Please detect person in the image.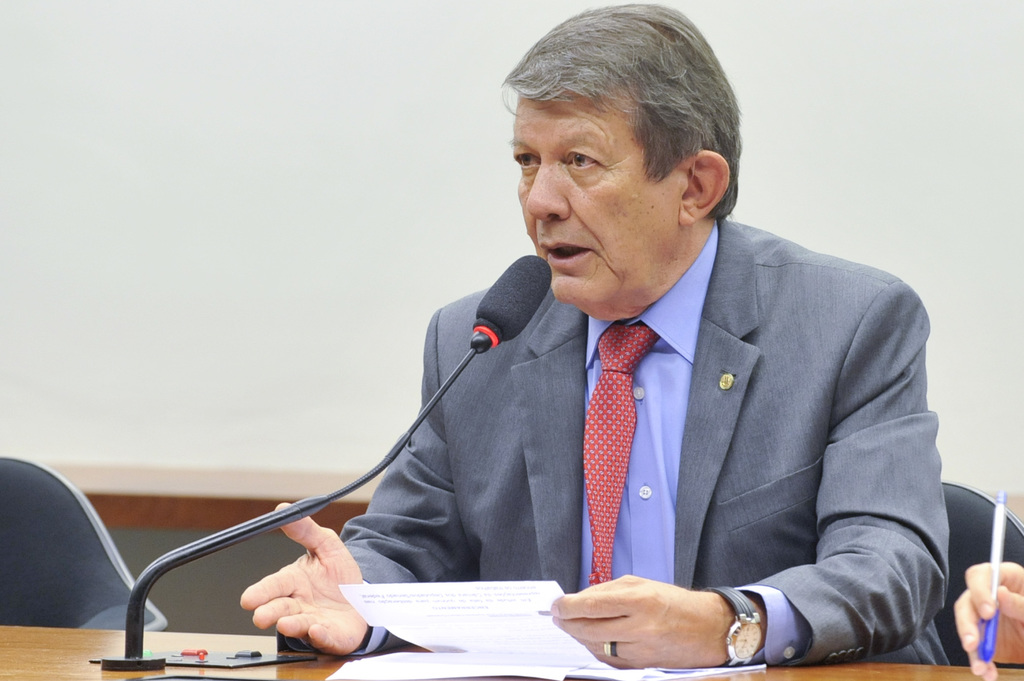
left=239, top=0, right=950, bottom=664.
